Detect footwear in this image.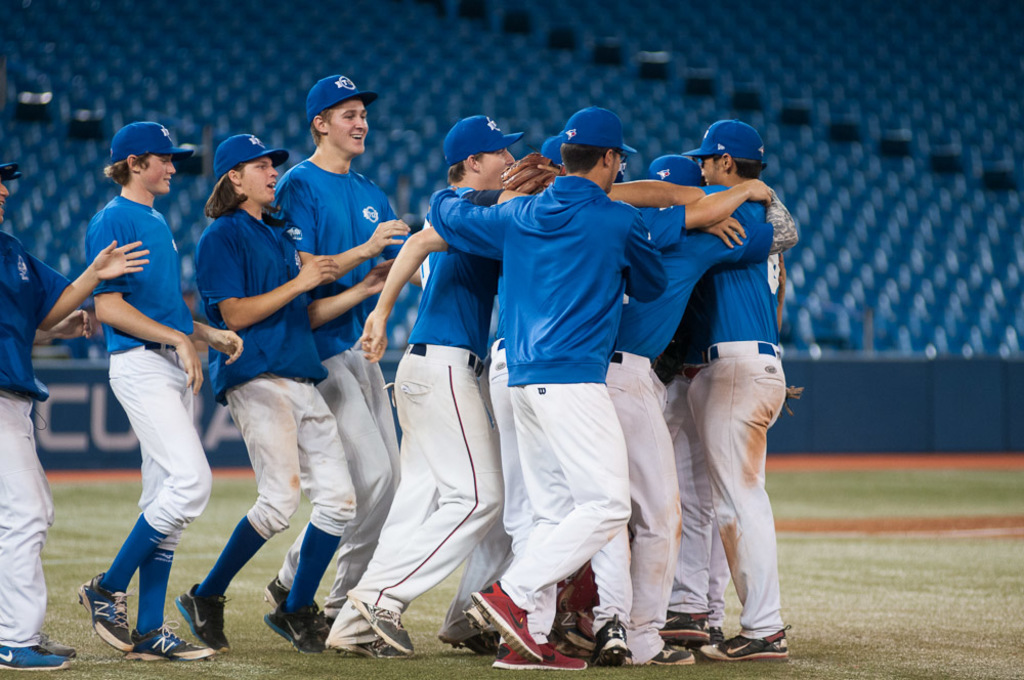
Detection: (x1=39, y1=640, x2=71, y2=654).
